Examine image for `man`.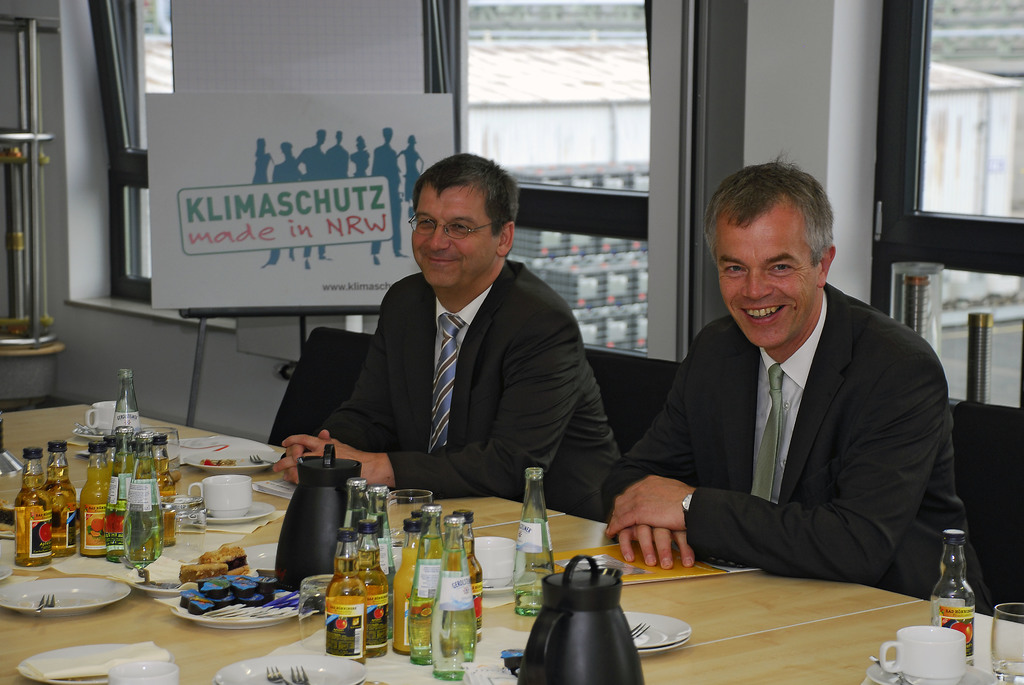
Examination result: [265, 157, 624, 523].
